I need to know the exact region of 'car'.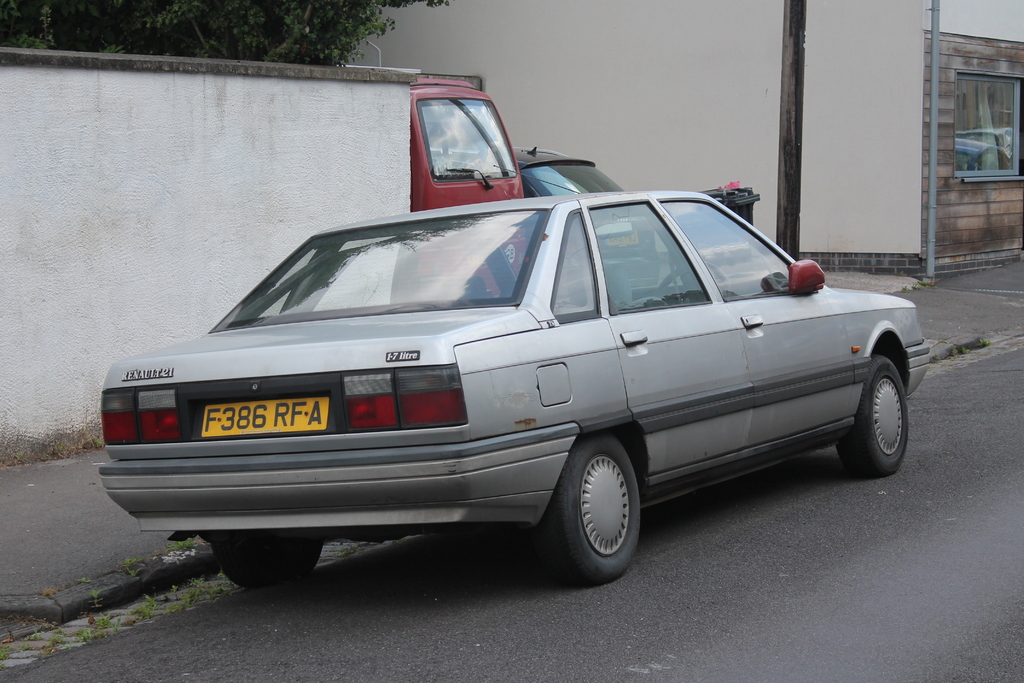
Region: <box>94,163,929,588</box>.
